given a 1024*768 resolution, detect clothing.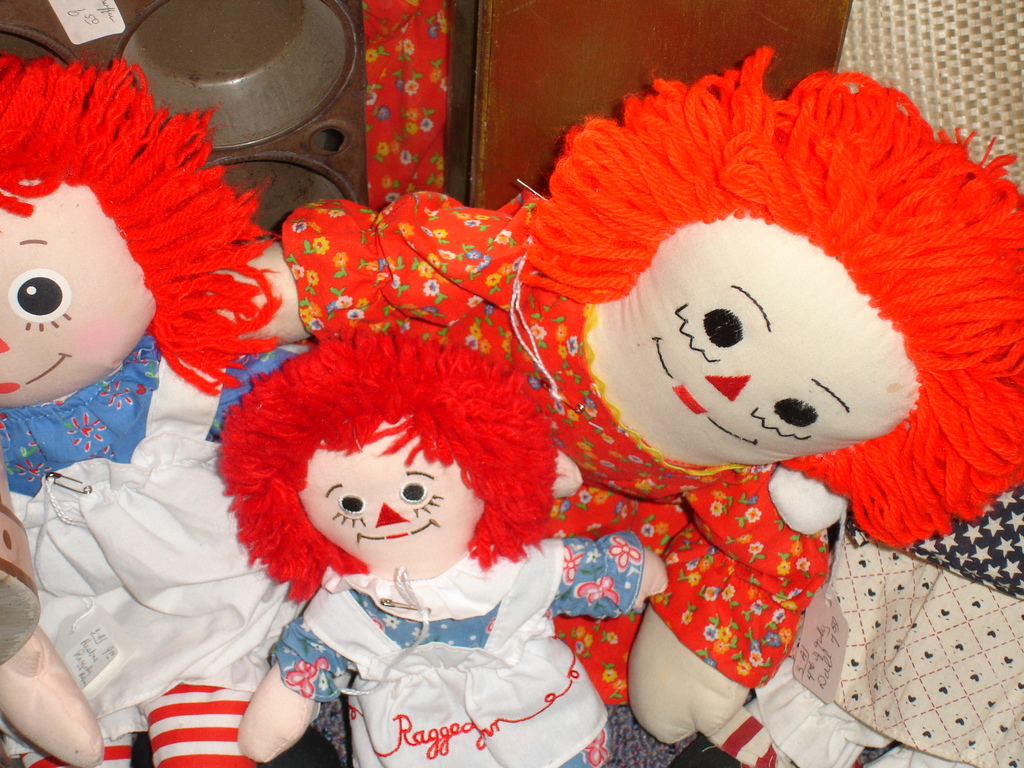
bbox(0, 323, 340, 767).
